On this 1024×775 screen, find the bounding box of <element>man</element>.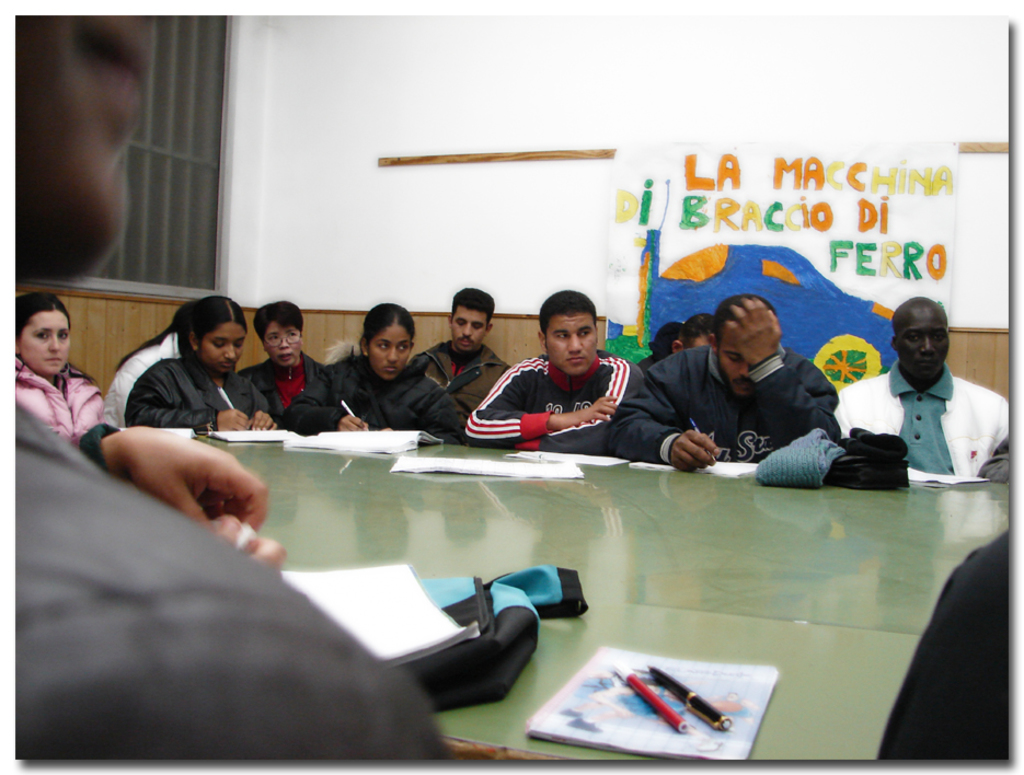
Bounding box: box=[609, 296, 838, 466].
